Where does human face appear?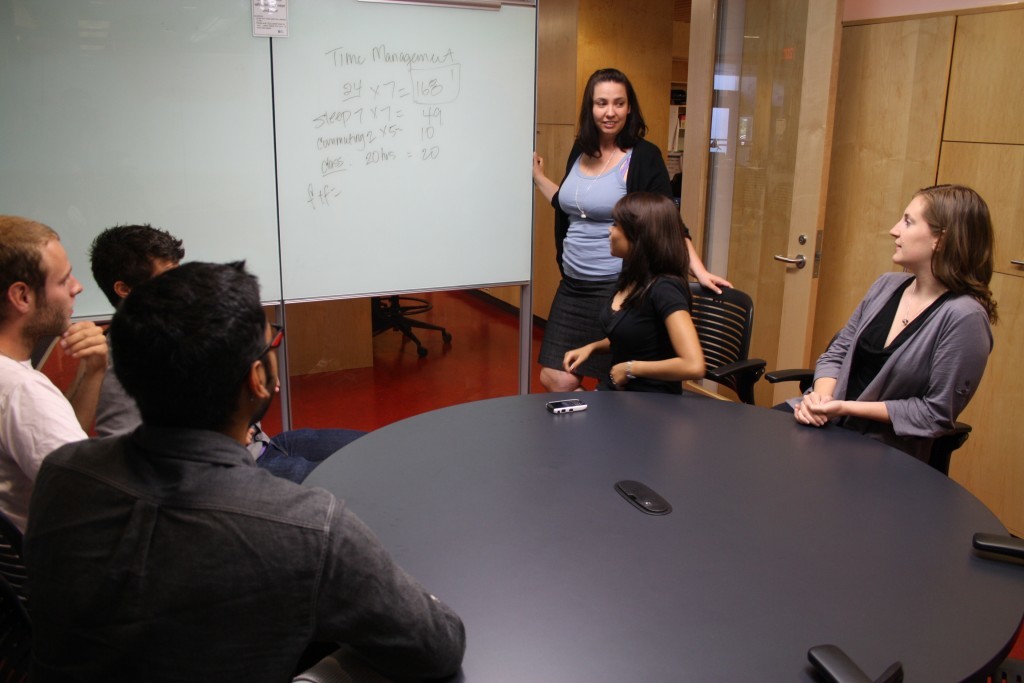
Appears at bbox=[31, 236, 85, 338].
